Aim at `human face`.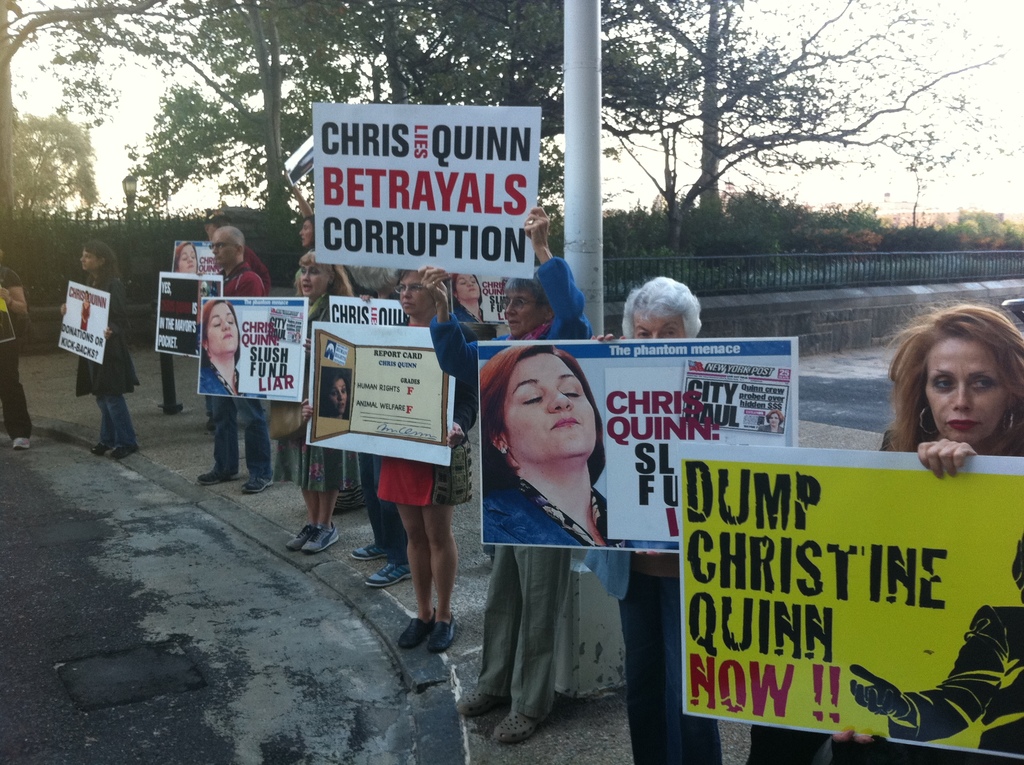
Aimed at Rect(634, 312, 685, 339).
